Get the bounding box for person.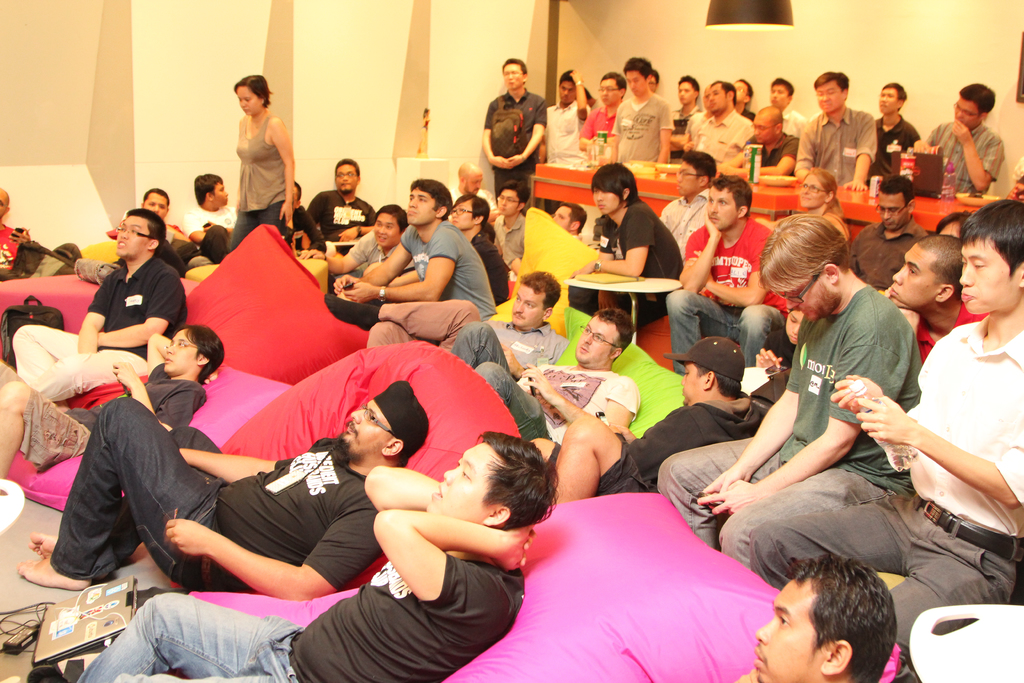
(669,177,797,374).
